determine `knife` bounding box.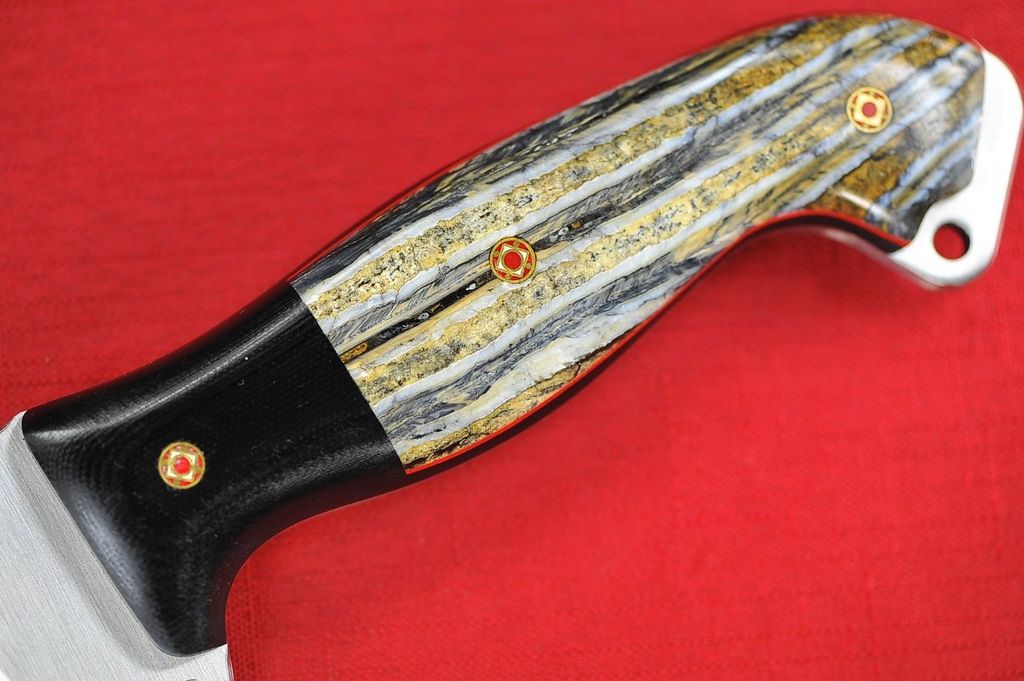
Determined: {"x1": 0, "y1": 8, "x2": 1023, "y2": 680}.
